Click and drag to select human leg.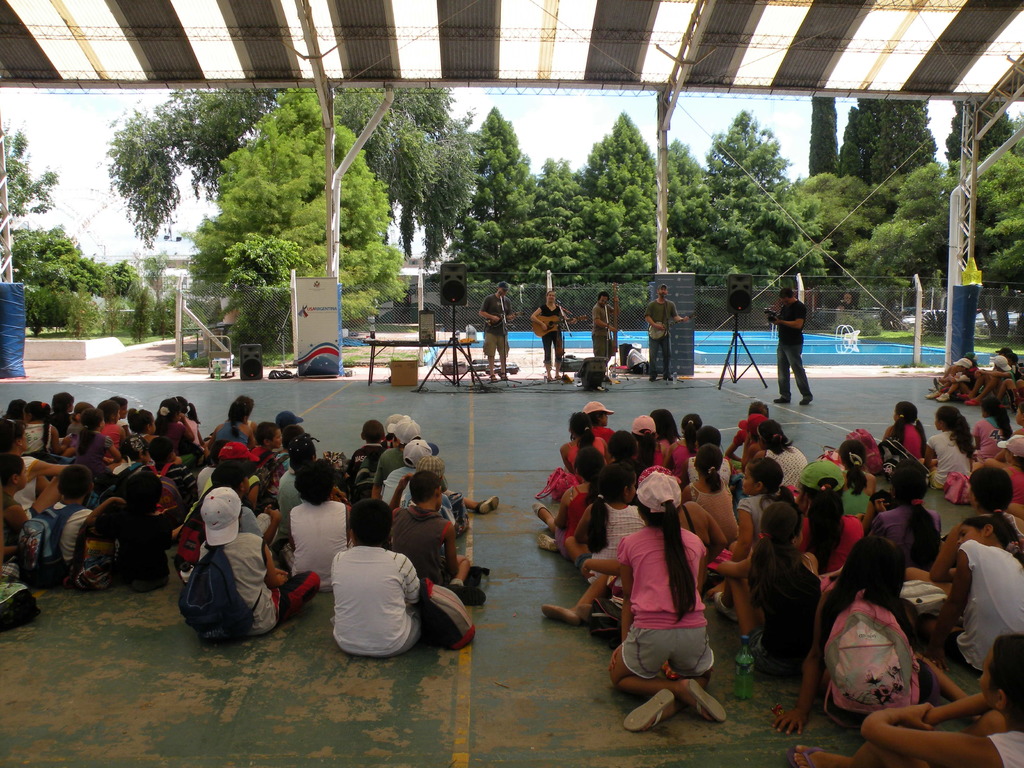
Selection: 607, 628, 719, 721.
